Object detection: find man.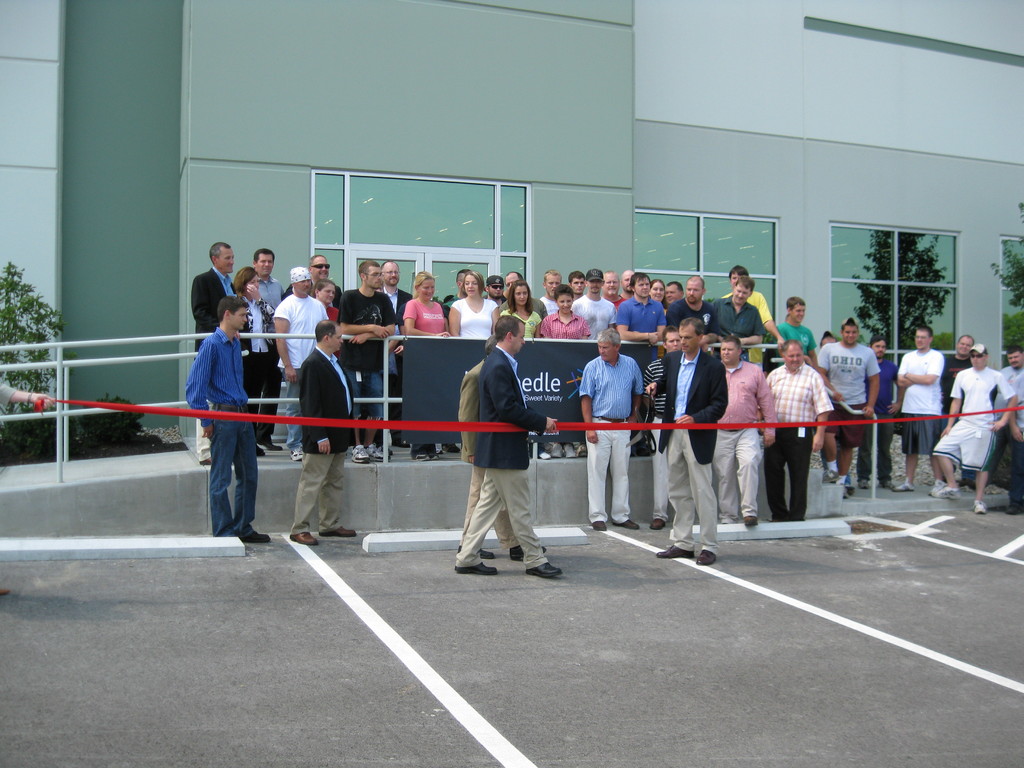
bbox=[374, 257, 416, 450].
